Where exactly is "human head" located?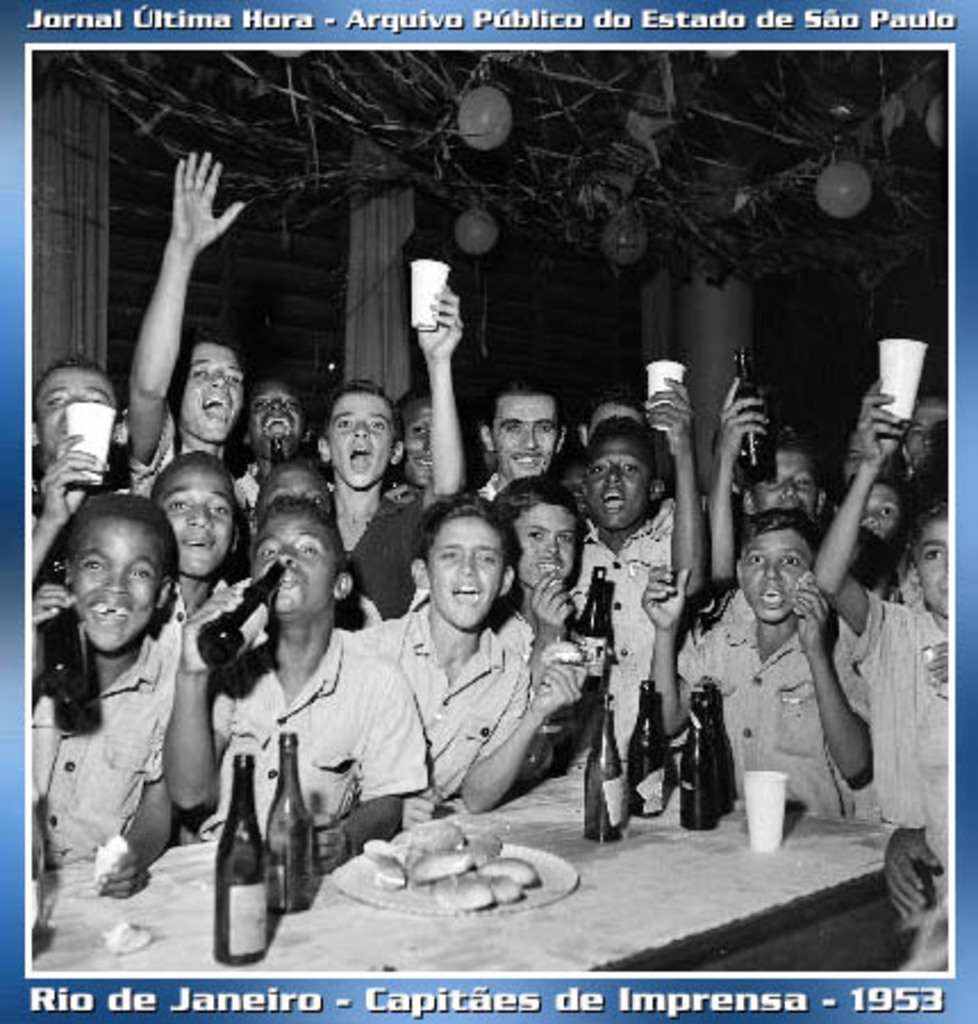
Its bounding box is 894/396/953/476.
